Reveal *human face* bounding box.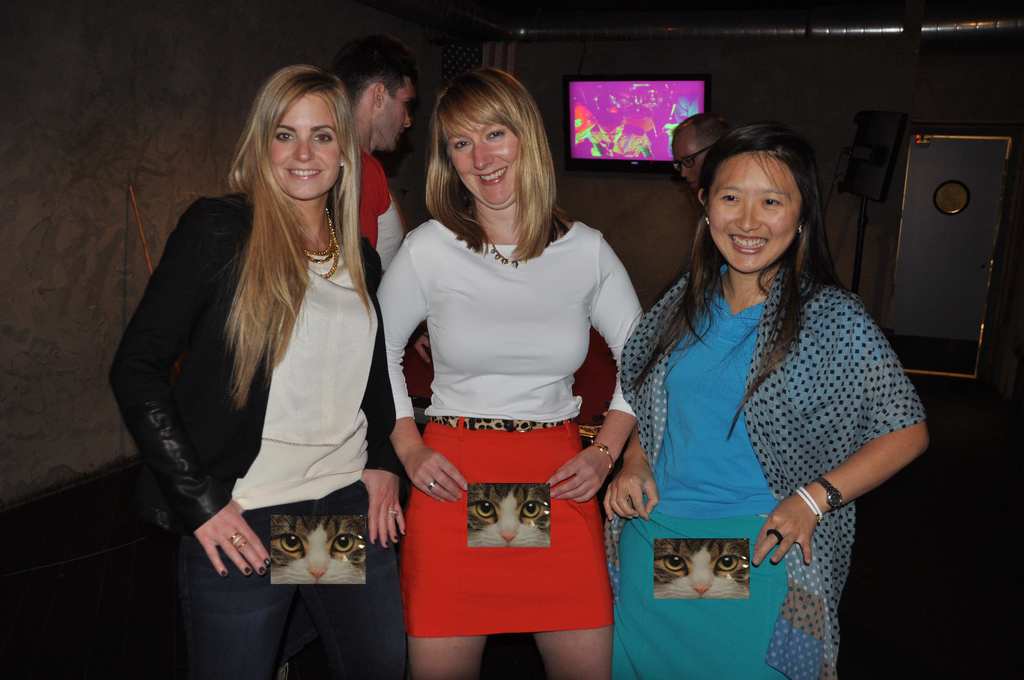
Revealed: [x1=671, y1=133, x2=710, y2=191].
